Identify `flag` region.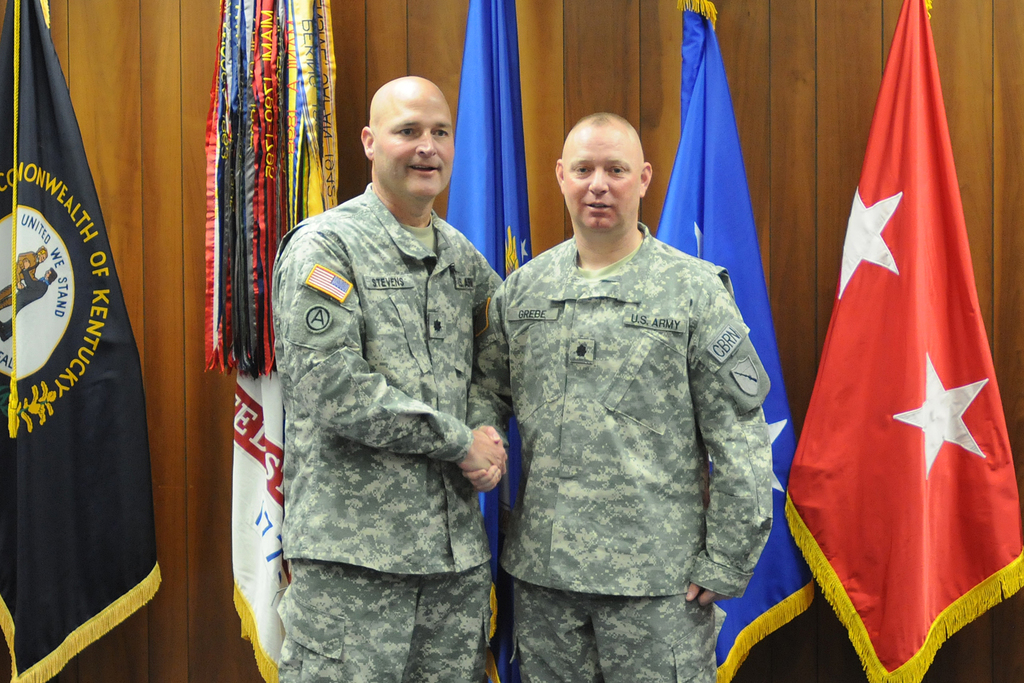
Region: (657,0,833,682).
